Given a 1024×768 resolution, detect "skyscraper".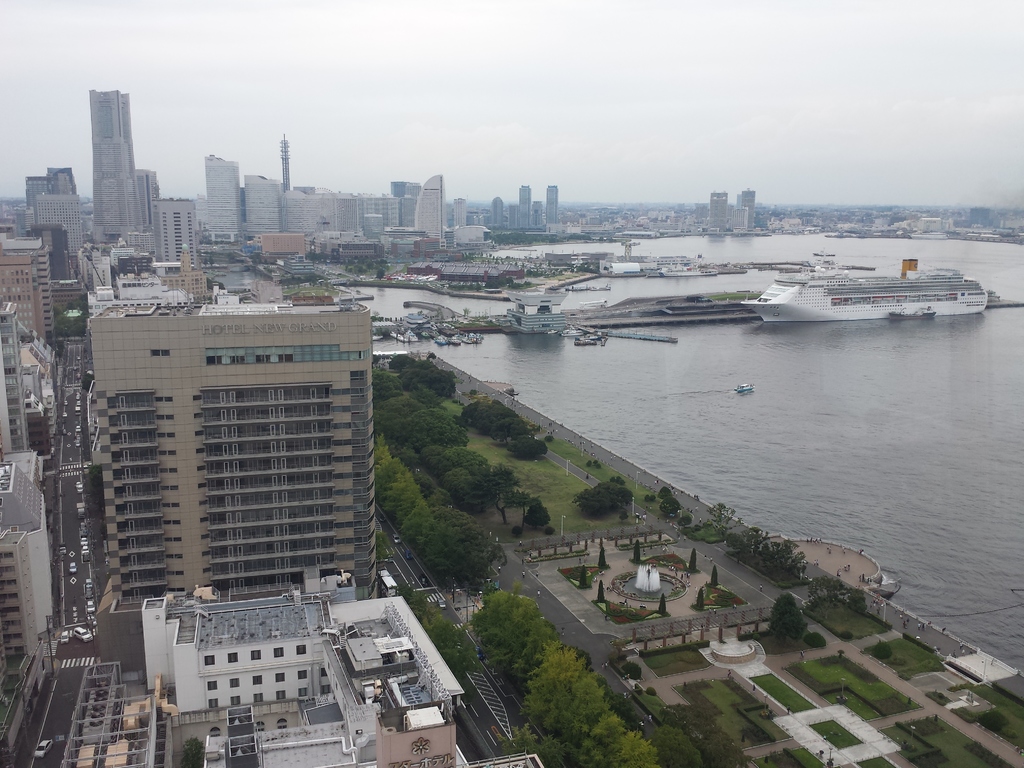
[47,161,77,192].
